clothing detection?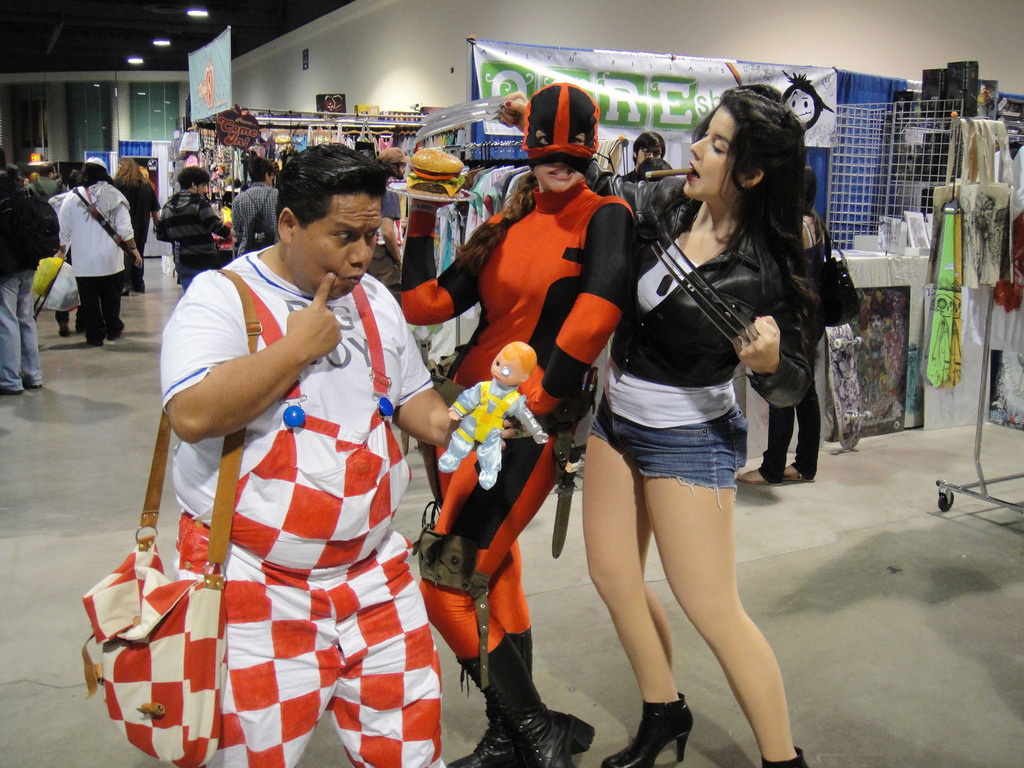
[left=148, top=240, right=446, bottom=767]
